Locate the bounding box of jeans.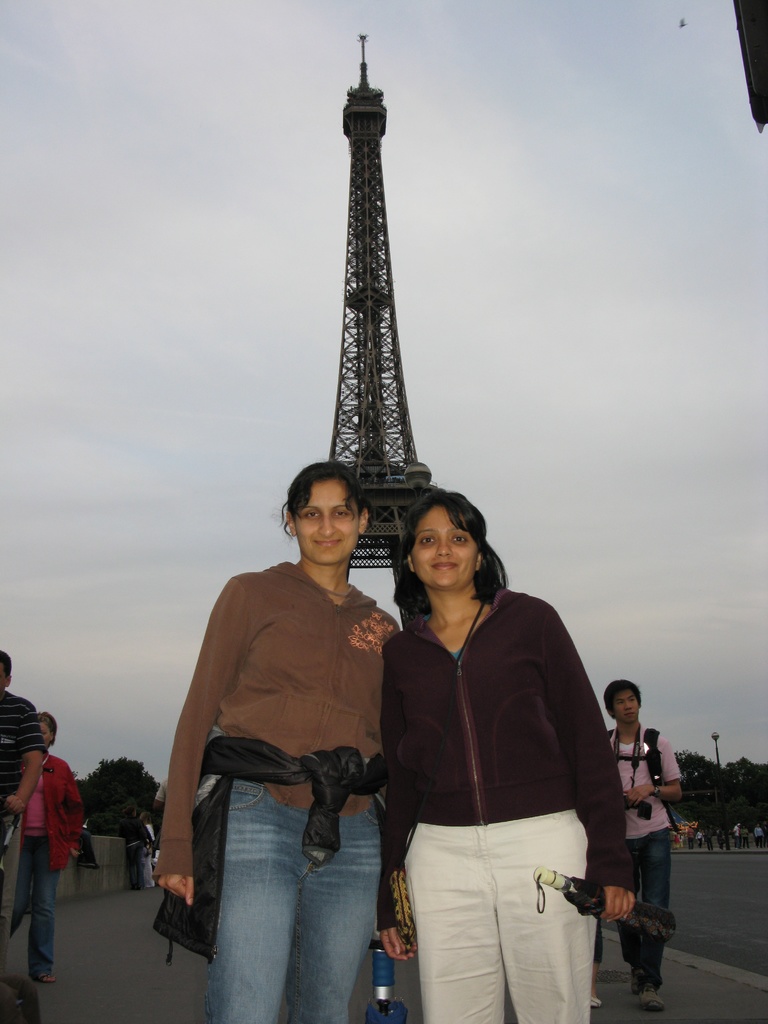
Bounding box: crop(10, 832, 56, 975).
